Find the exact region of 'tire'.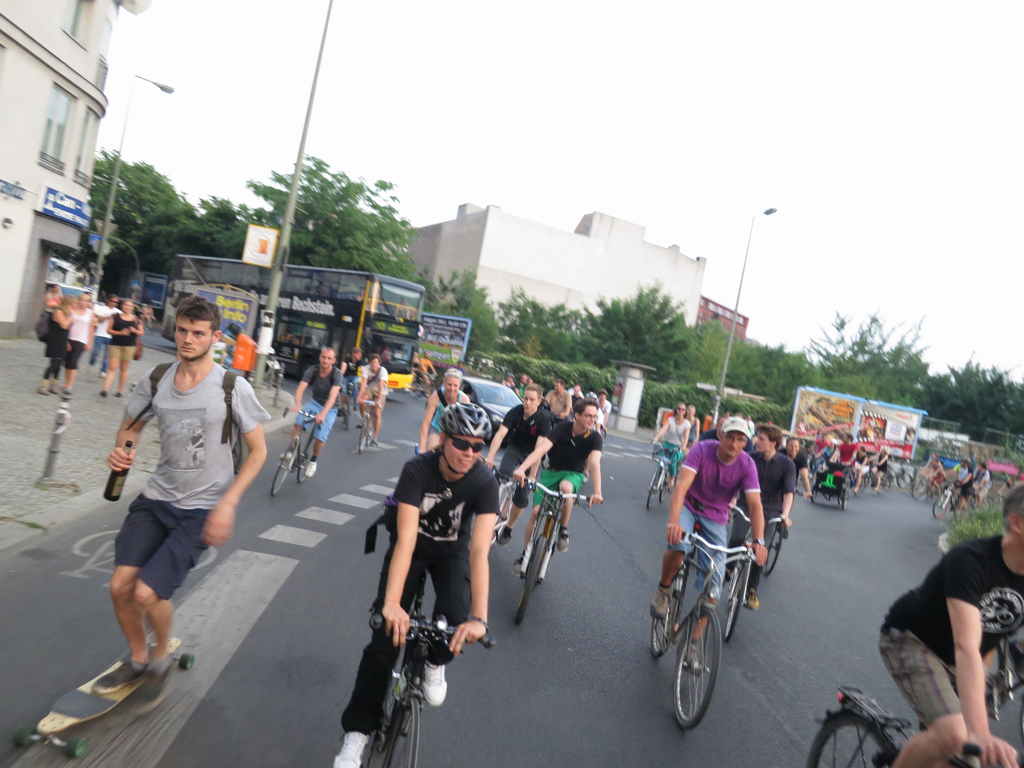
Exact region: bbox(932, 488, 952, 520).
